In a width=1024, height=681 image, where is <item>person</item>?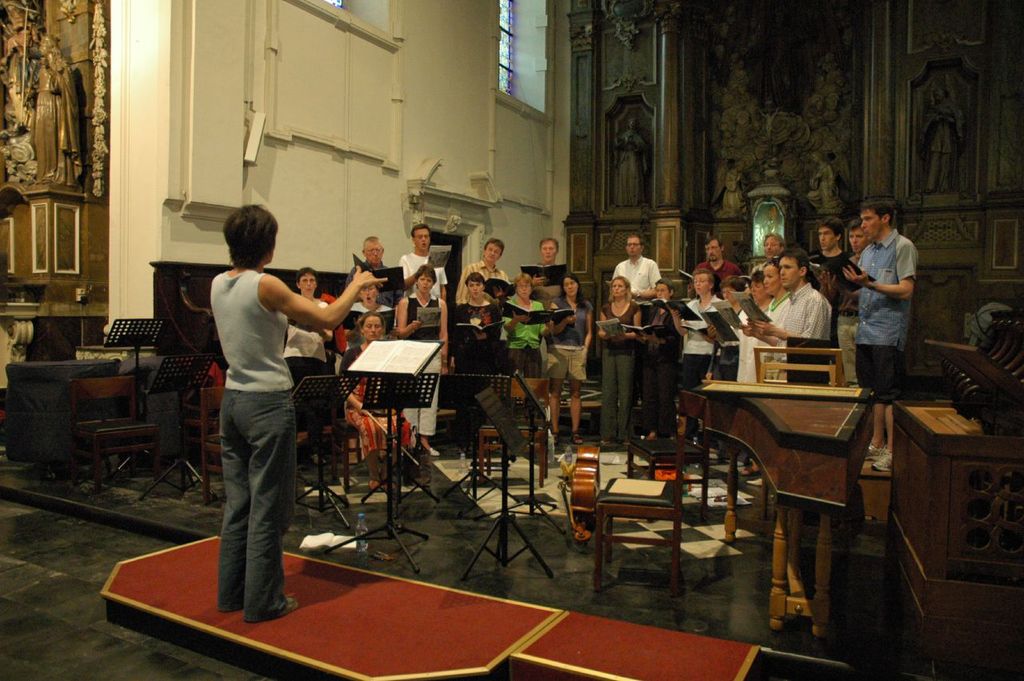
crop(847, 197, 920, 413).
